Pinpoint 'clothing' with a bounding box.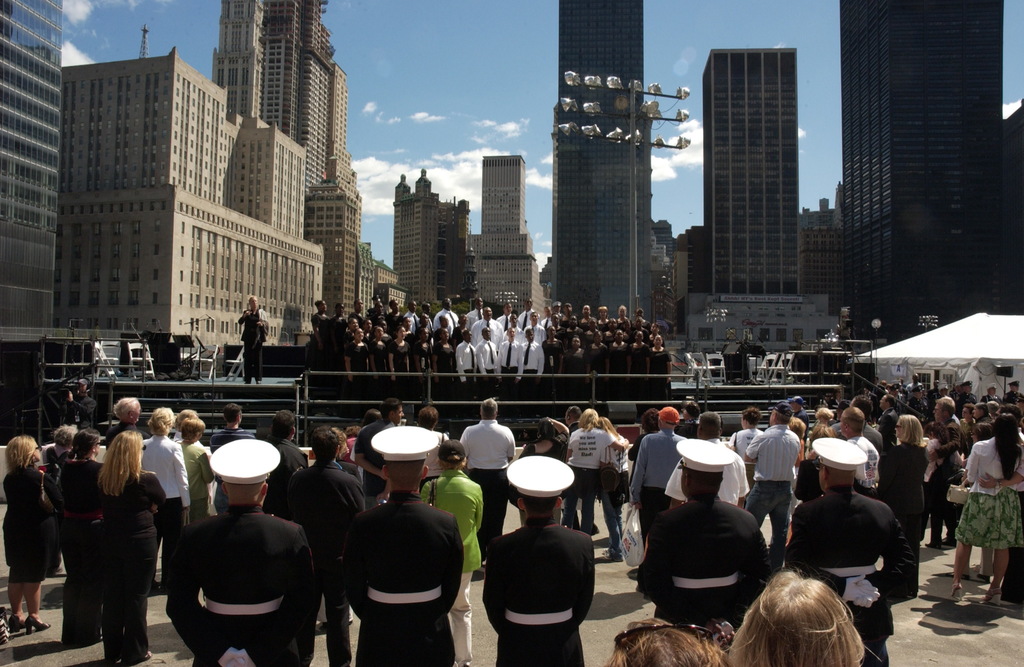
<region>566, 328, 583, 347</region>.
